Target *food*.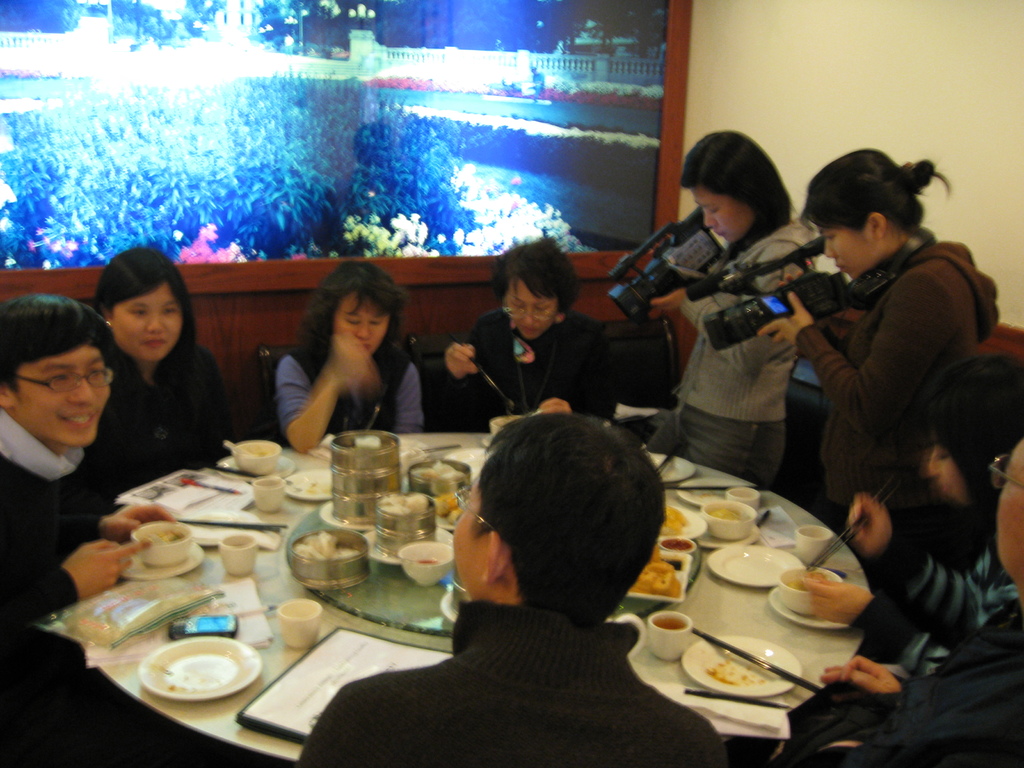
Target region: box=[411, 460, 465, 482].
